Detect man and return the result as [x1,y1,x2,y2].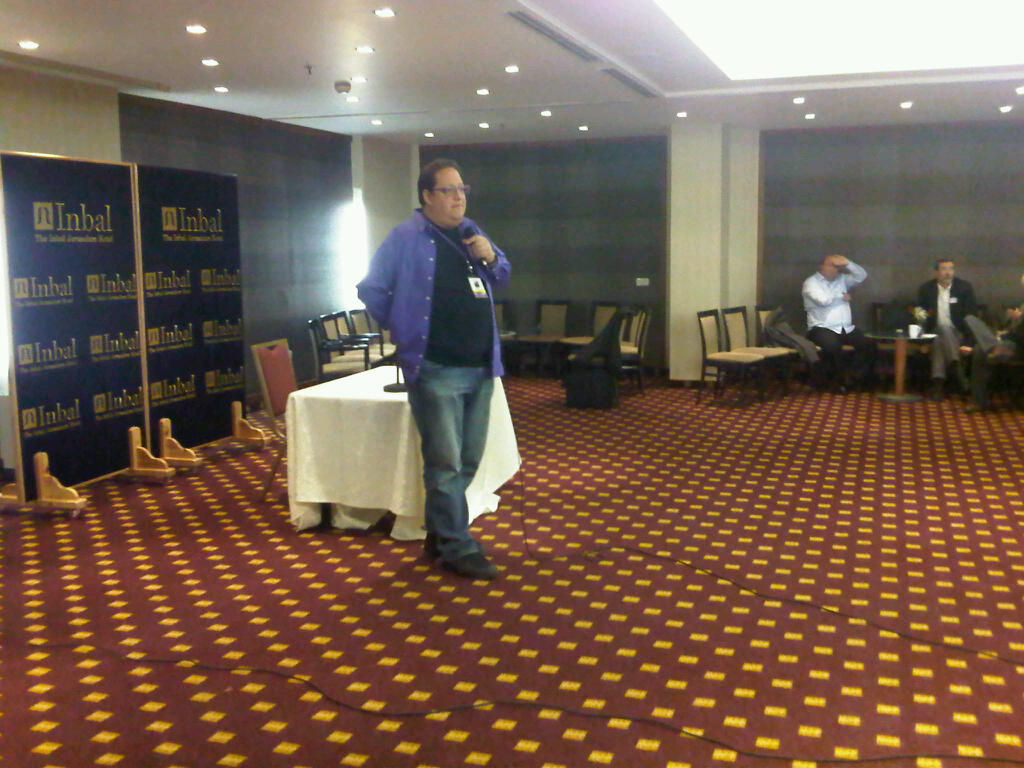
[905,254,980,400].
